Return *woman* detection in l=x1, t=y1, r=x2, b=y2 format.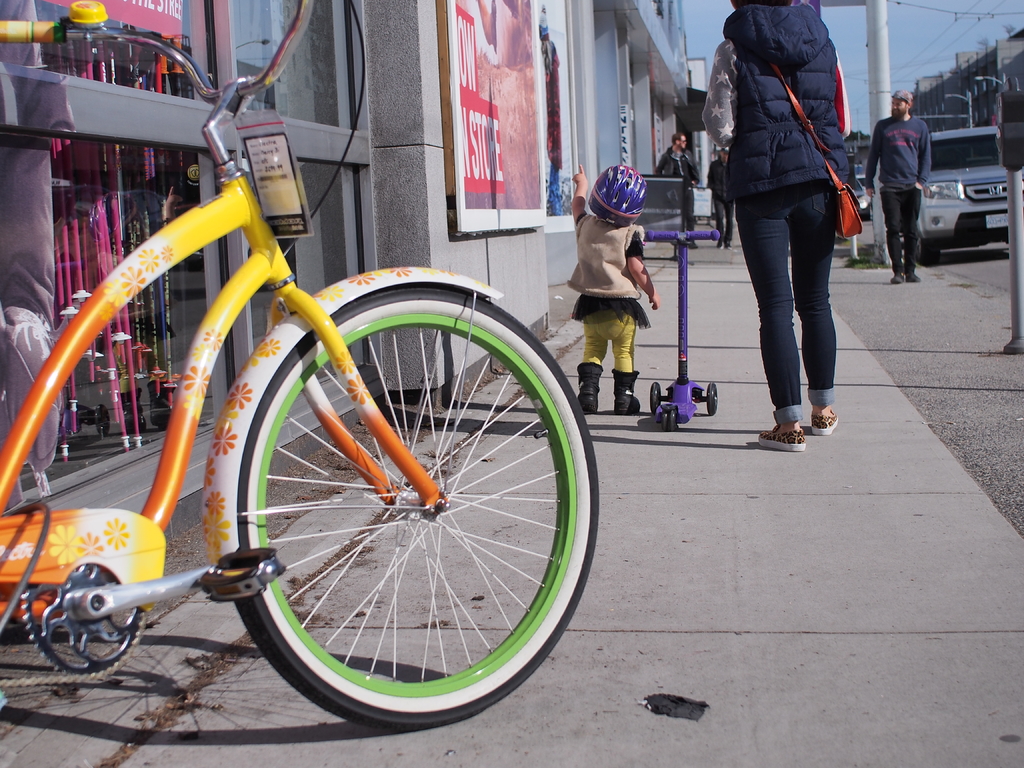
l=694, t=0, r=880, b=446.
